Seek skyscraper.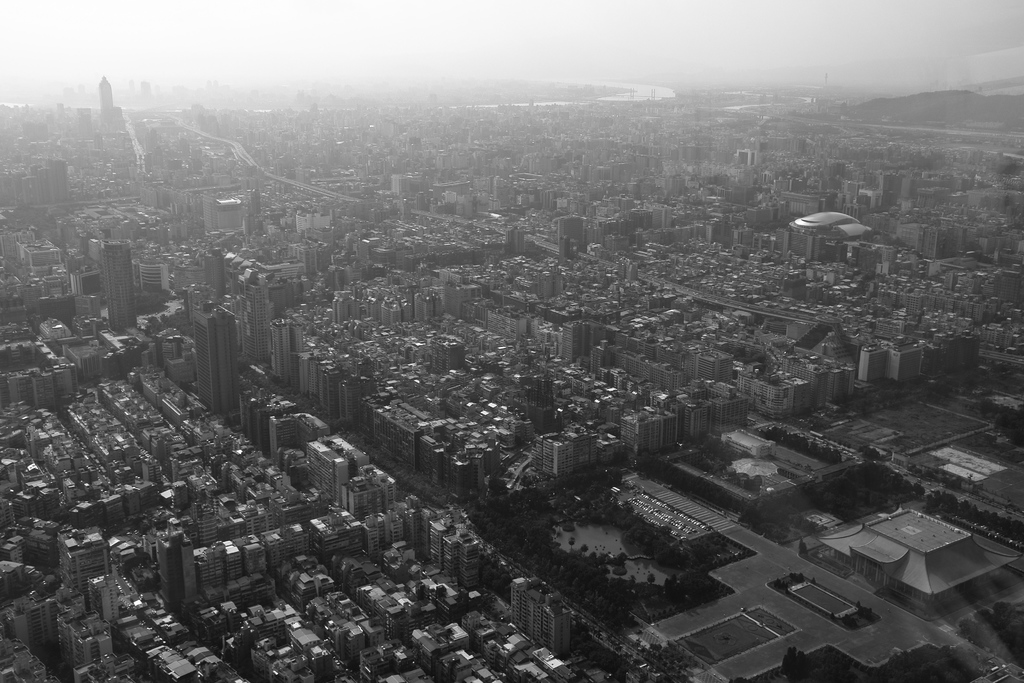
rect(193, 311, 237, 409).
